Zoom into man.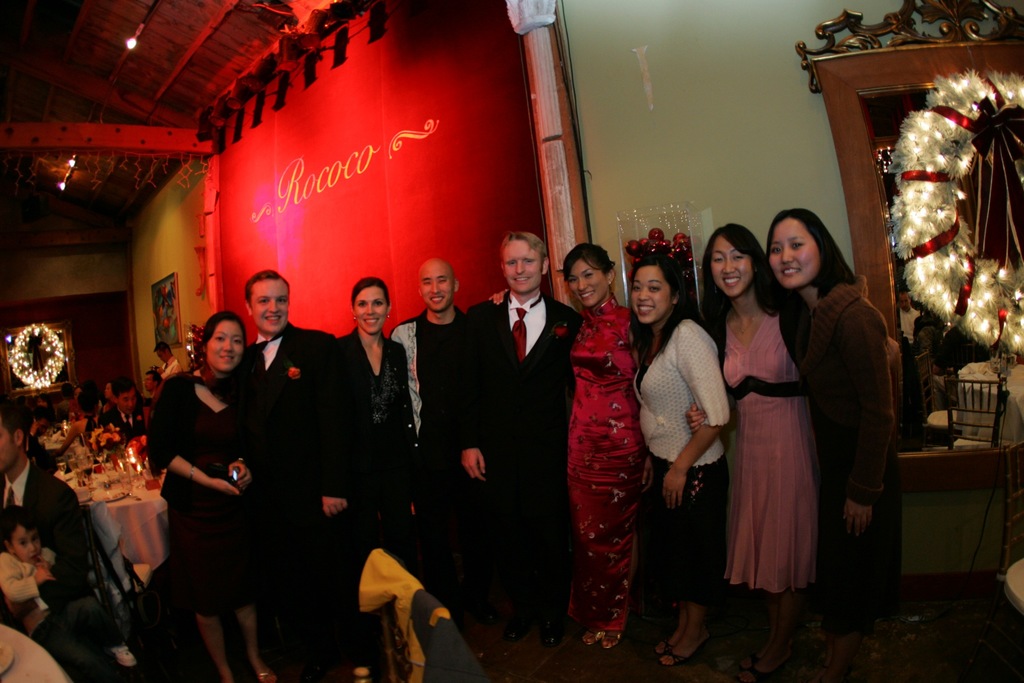
Zoom target: locate(452, 231, 585, 639).
